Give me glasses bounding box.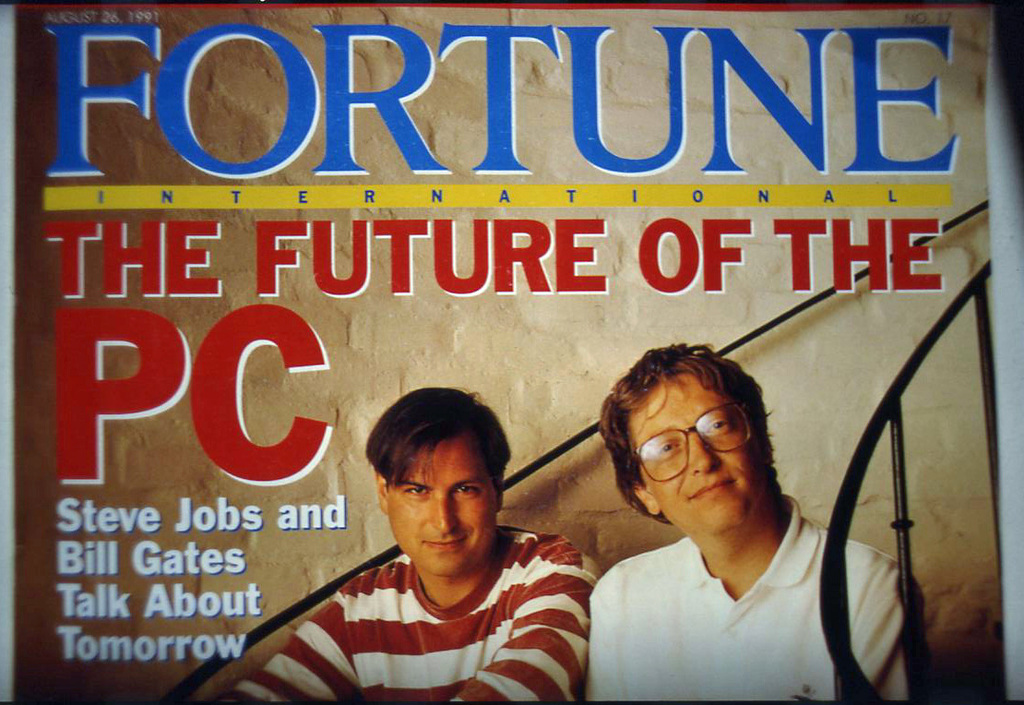
<region>631, 403, 751, 480</region>.
